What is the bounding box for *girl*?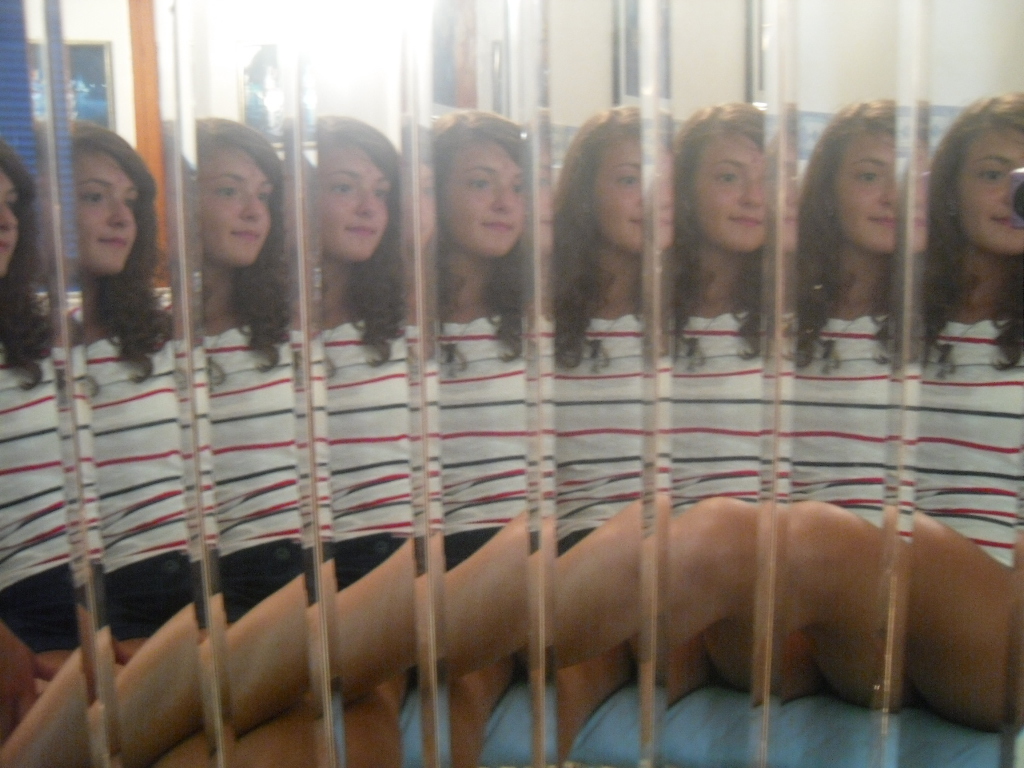
x1=668 y1=101 x2=768 y2=705.
